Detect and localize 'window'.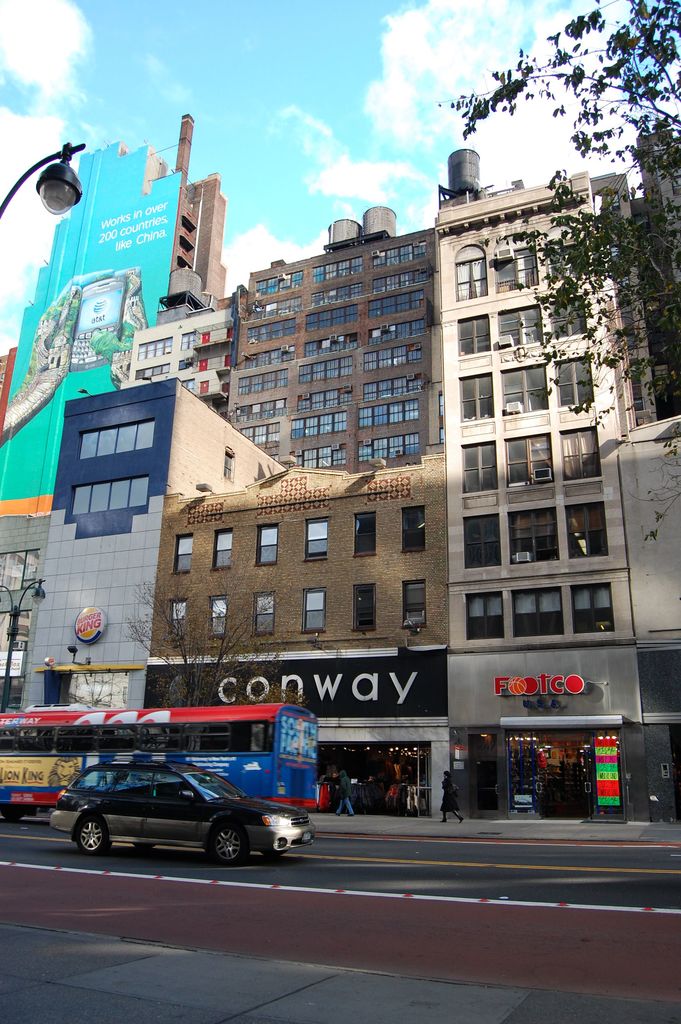
Localized at locate(210, 595, 229, 637).
